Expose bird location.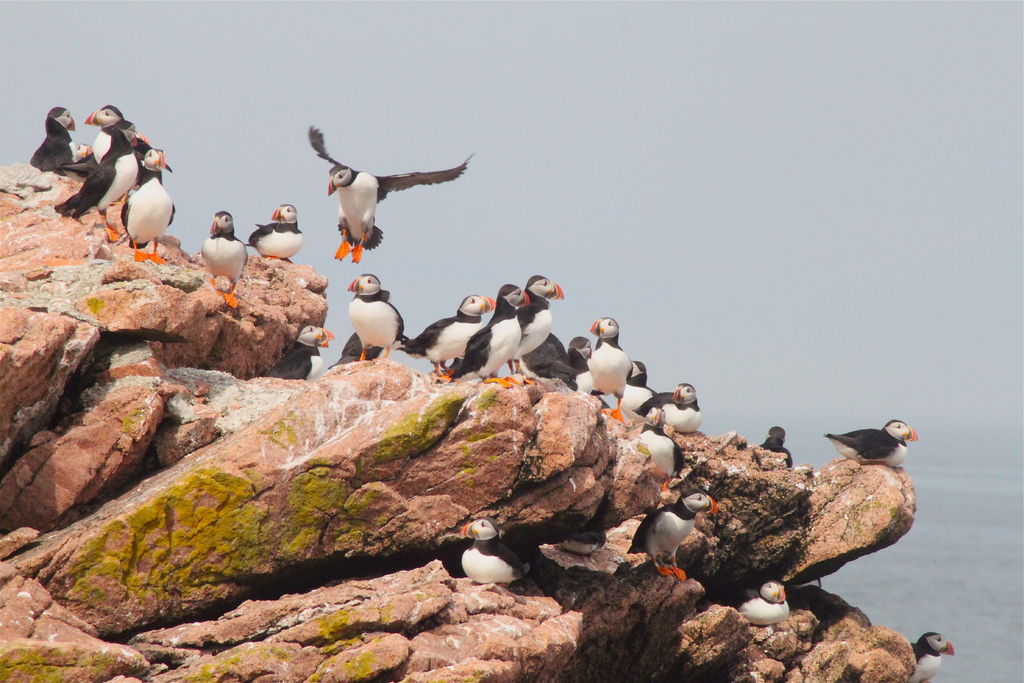
Exposed at region(31, 100, 74, 177).
